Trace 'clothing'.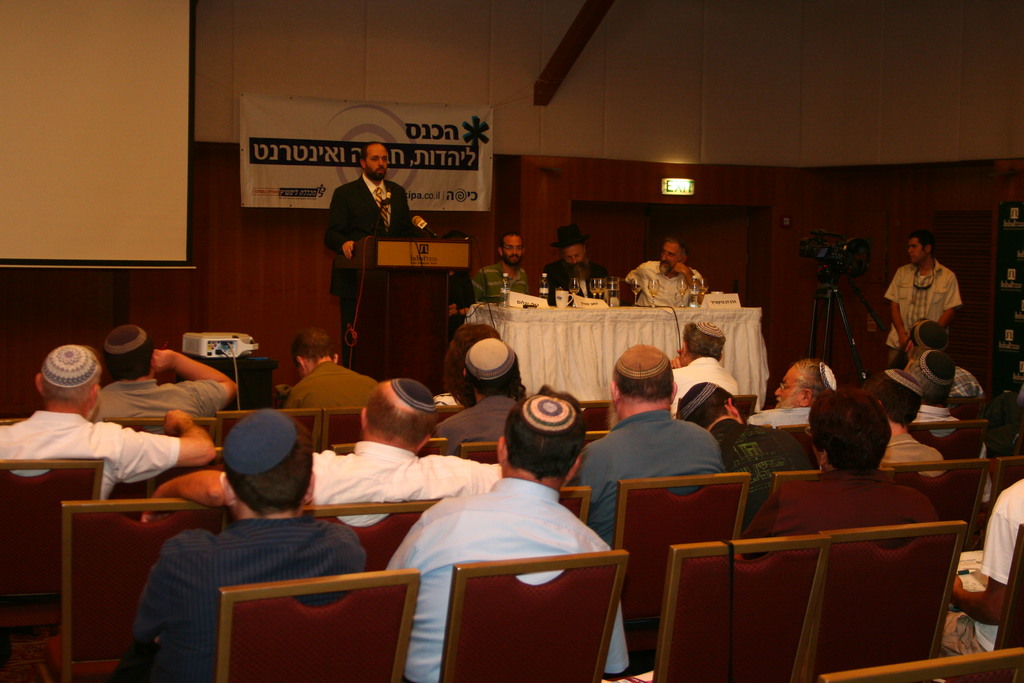
Traced to [953, 363, 983, 395].
